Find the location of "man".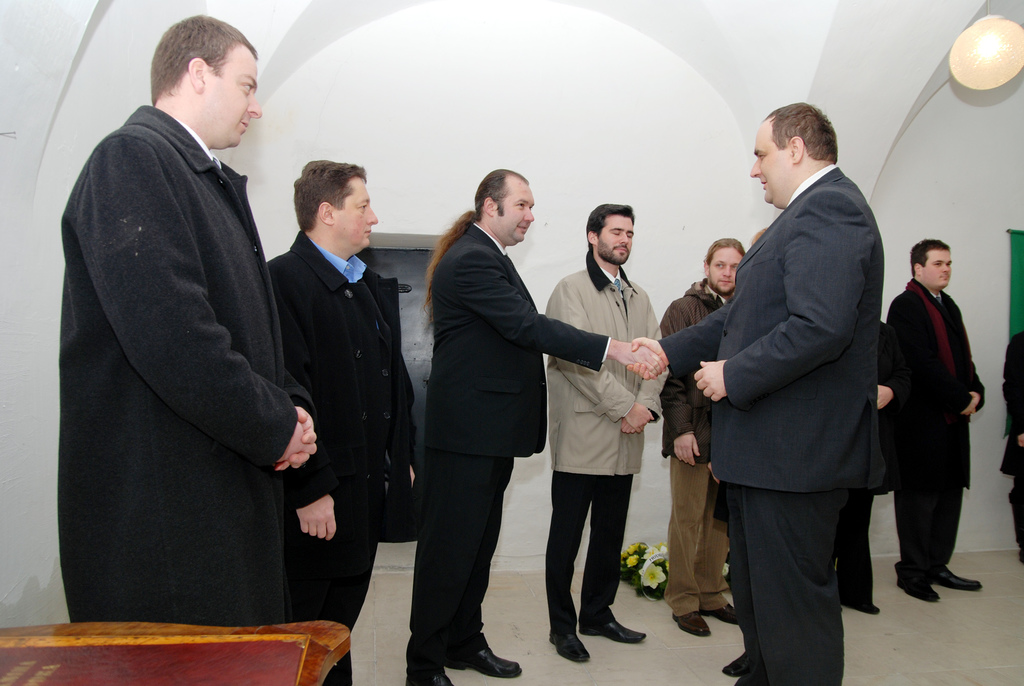
Location: crop(543, 202, 673, 664).
